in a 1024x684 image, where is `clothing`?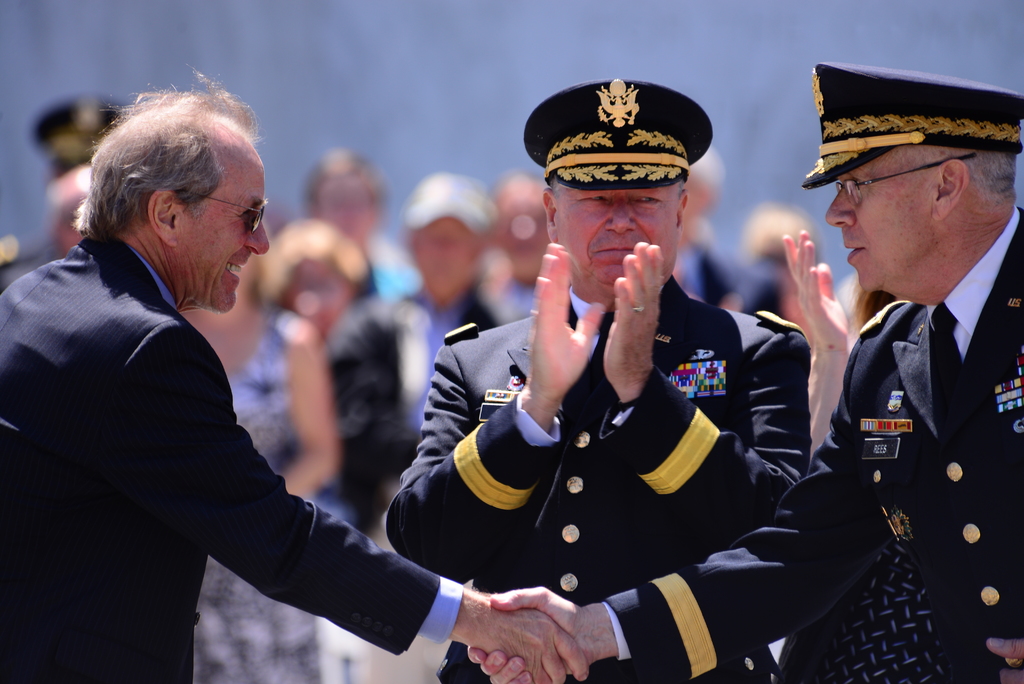
{"x1": 0, "y1": 230, "x2": 466, "y2": 683}.
